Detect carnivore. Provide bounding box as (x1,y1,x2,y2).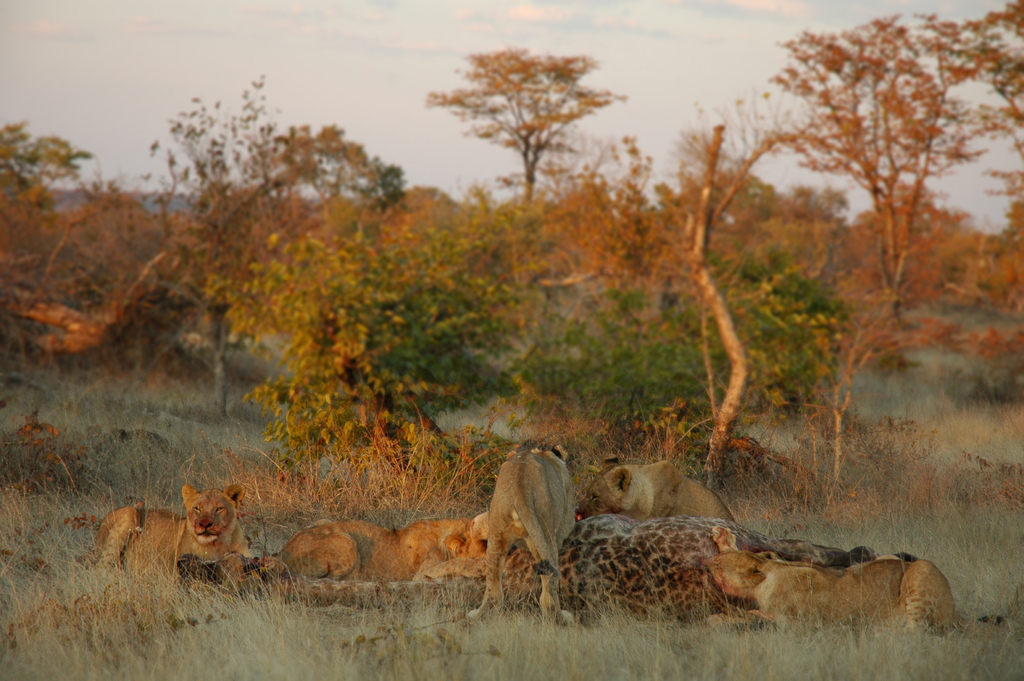
(467,444,579,623).
